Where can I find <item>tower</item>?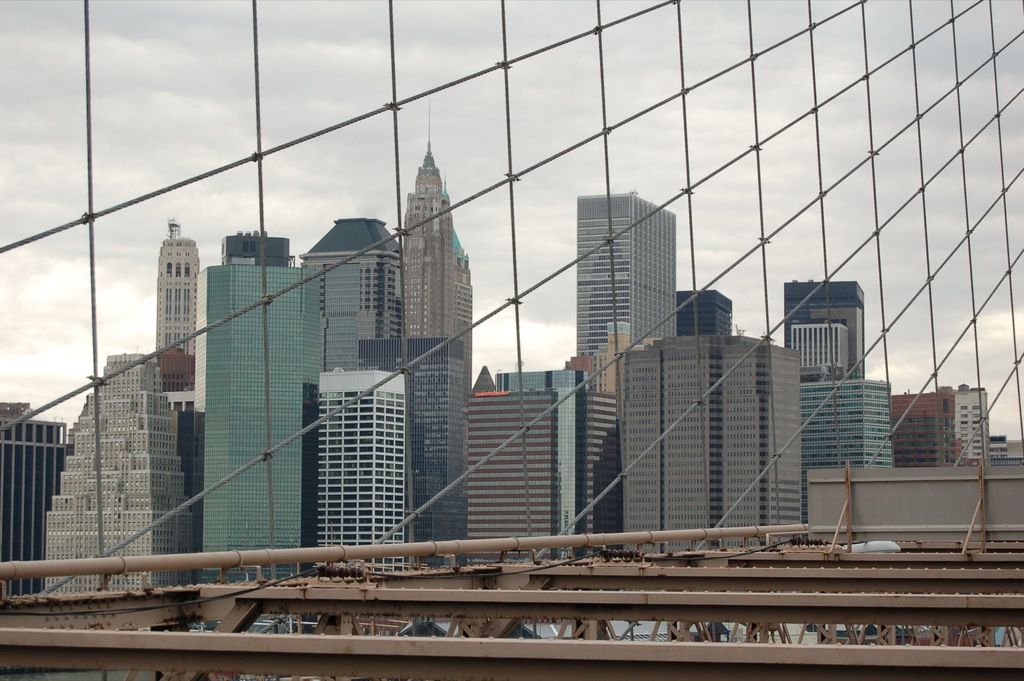
You can find it at bbox=[159, 216, 206, 397].
